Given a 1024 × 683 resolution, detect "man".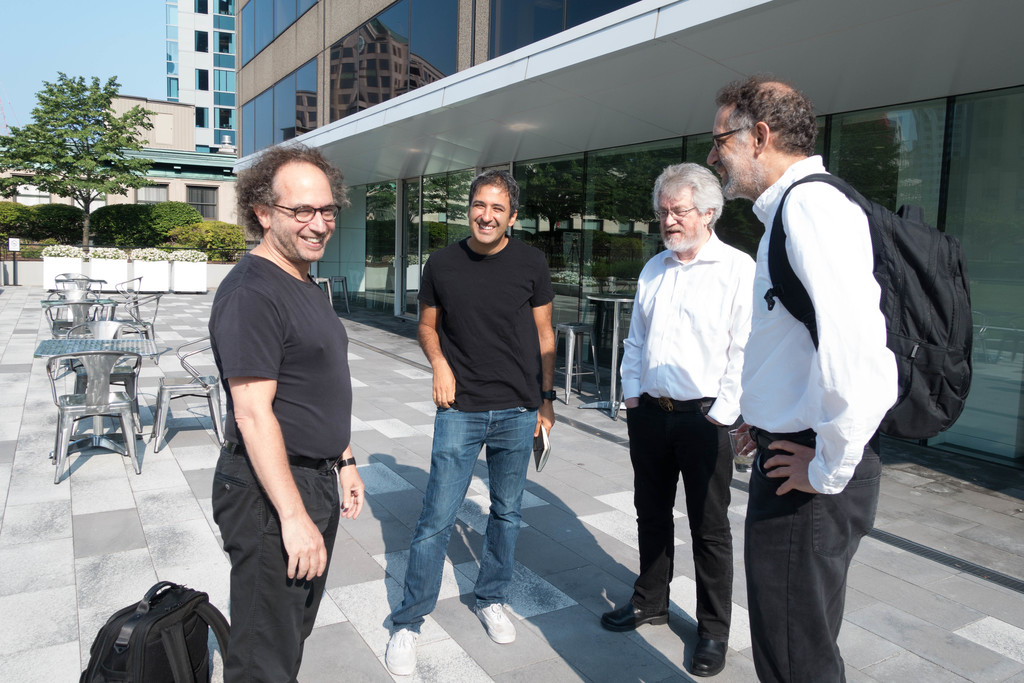
[x1=193, y1=128, x2=361, y2=665].
